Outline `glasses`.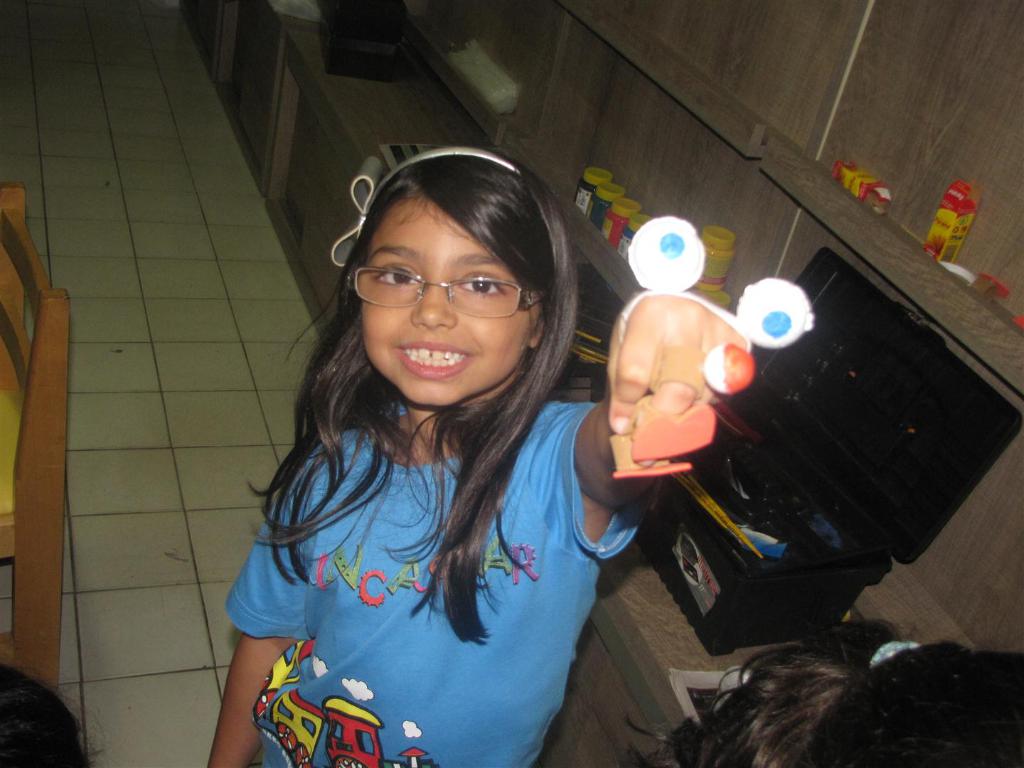
Outline: pyautogui.locateOnScreen(347, 253, 528, 316).
